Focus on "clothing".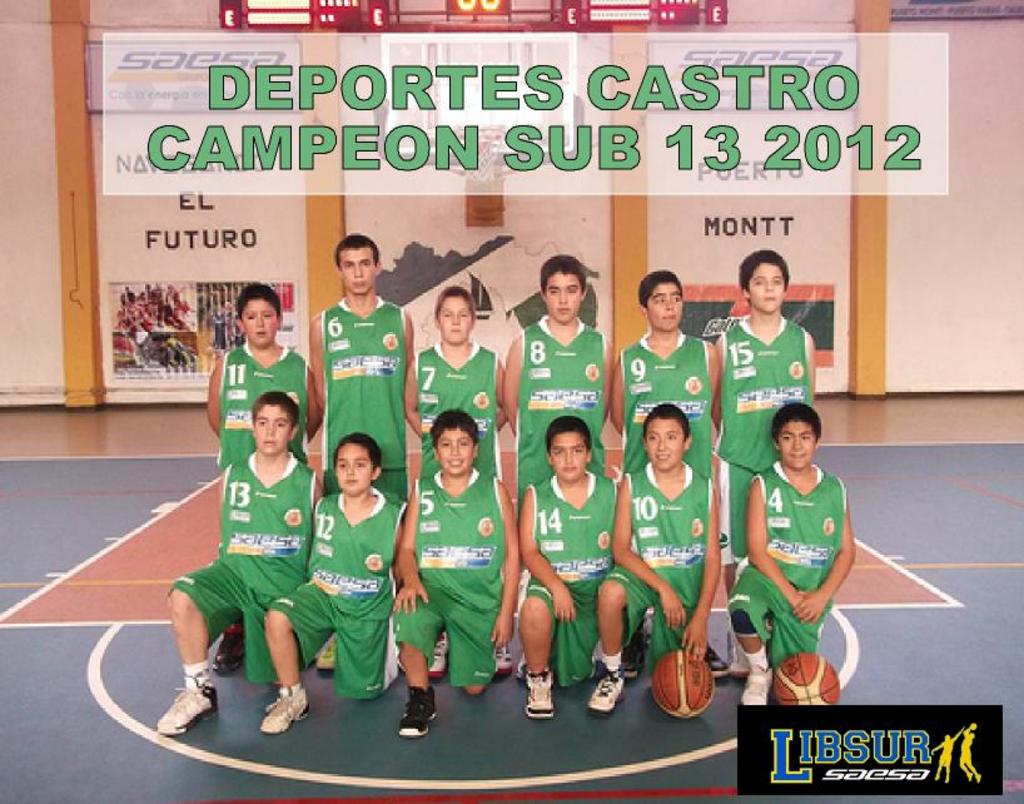
Focused at bbox=[320, 293, 408, 482].
